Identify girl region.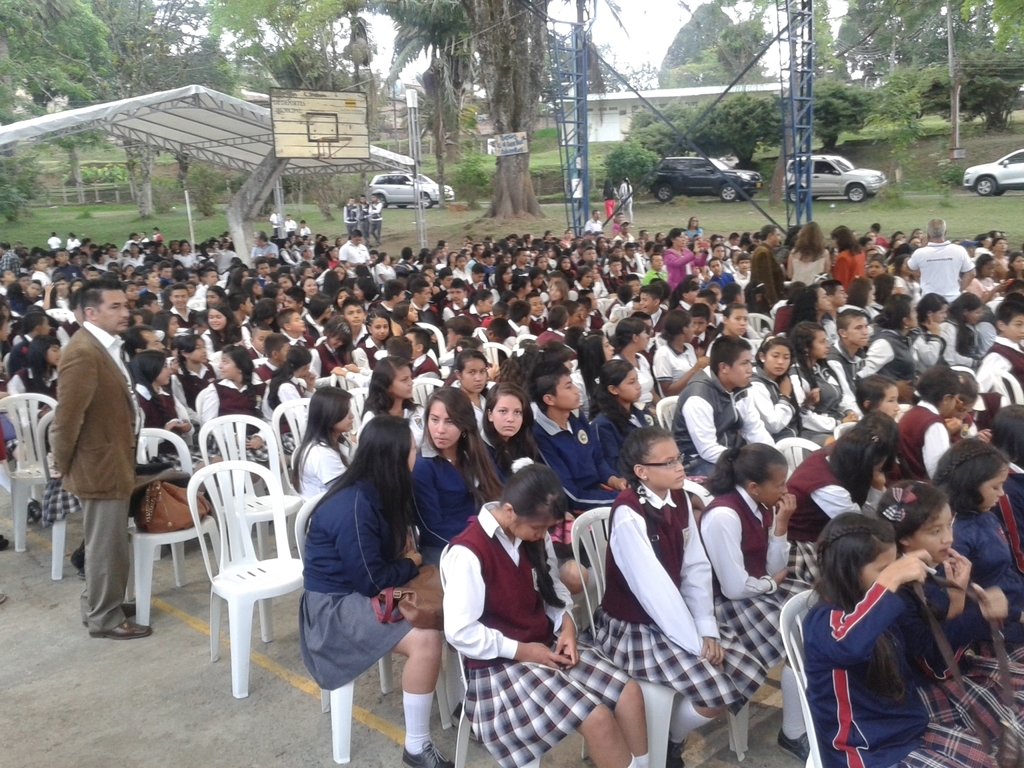
Region: 788/322/867/459.
